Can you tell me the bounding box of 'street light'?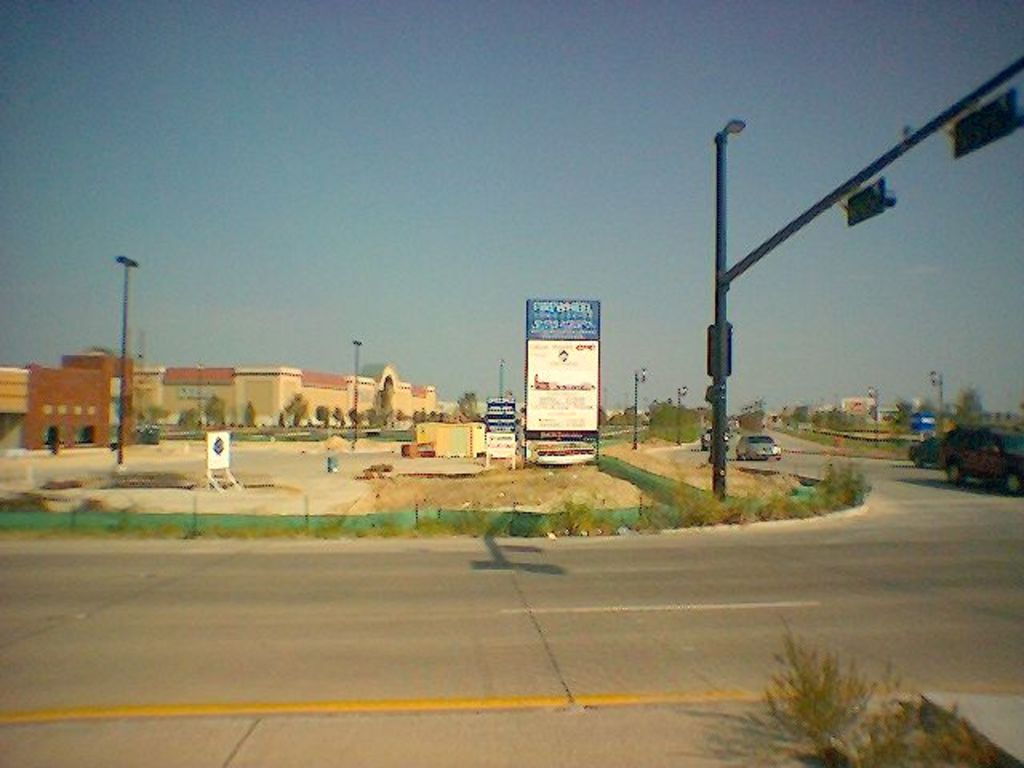
{"left": 352, "top": 336, "right": 365, "bottom": 438}.
